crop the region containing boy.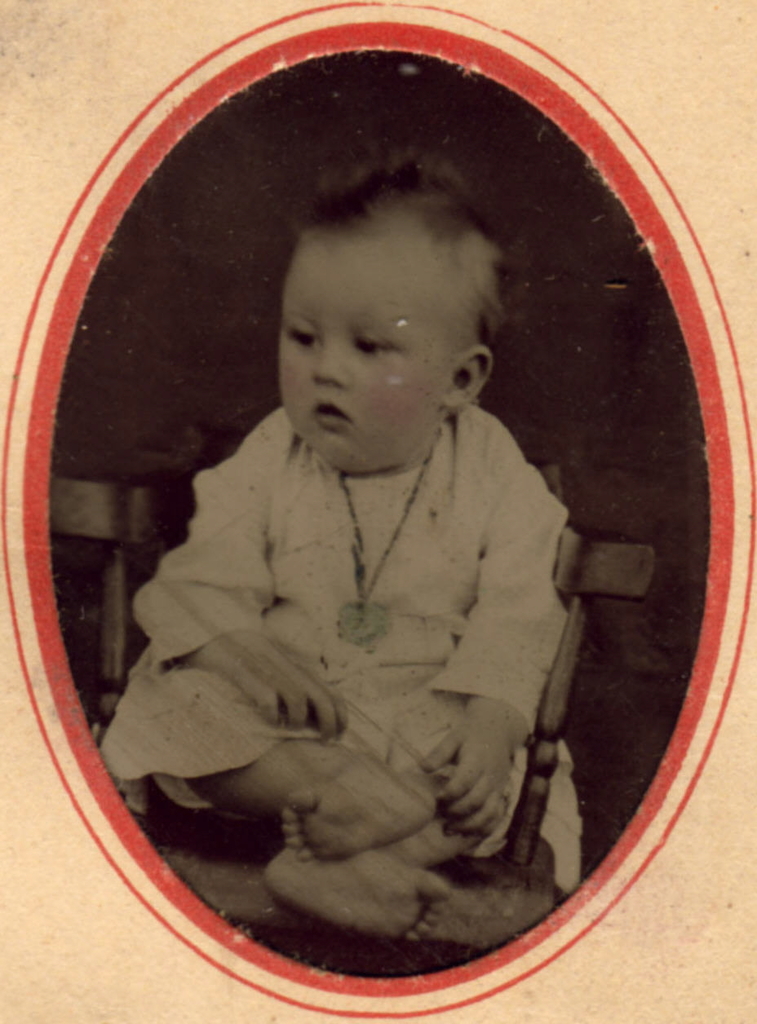
Crop region: l=99, t=33, r=641, b=960.
